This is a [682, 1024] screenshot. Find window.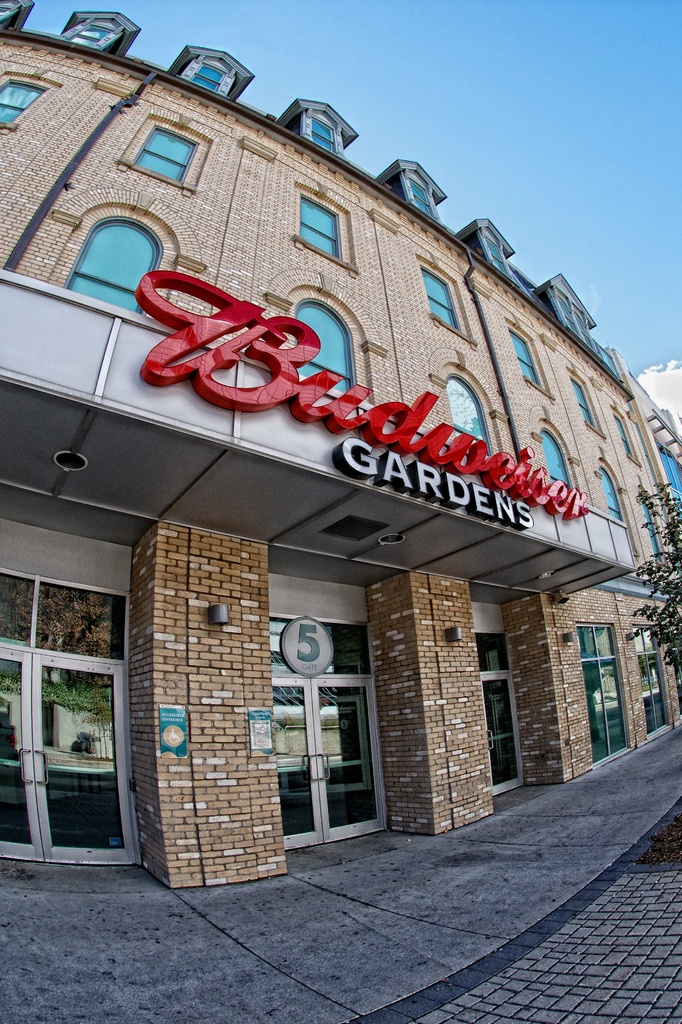
Bounding box: bbox(419, 259, 461, 330).
